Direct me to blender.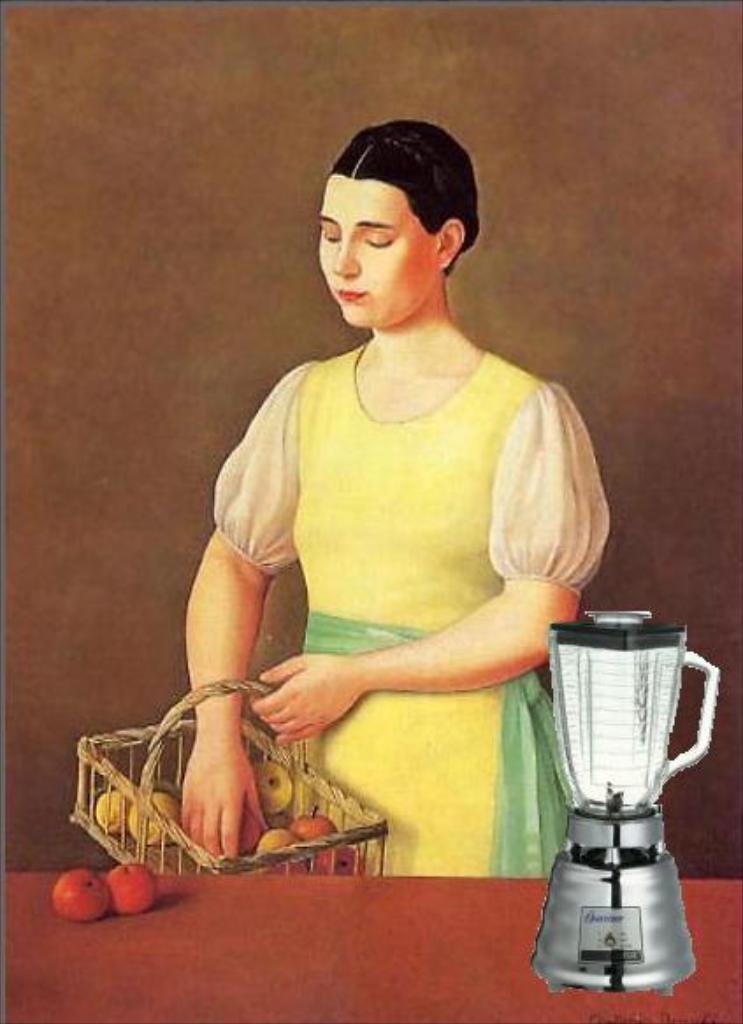
Direction: bbox(527, 608, 711, 1013).
